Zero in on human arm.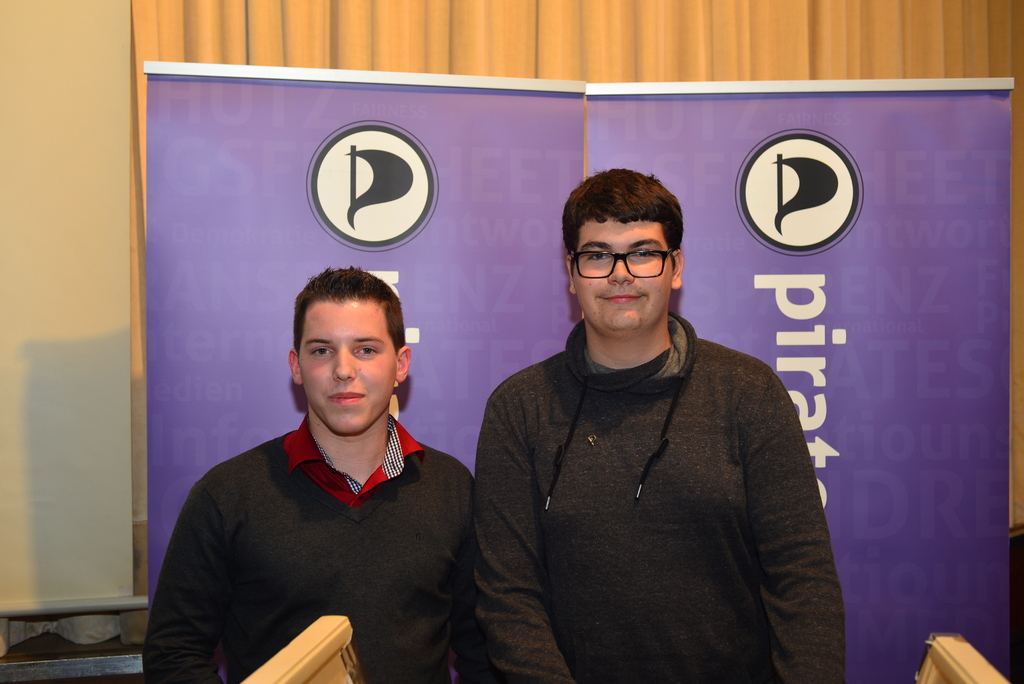
Zeroed in: {"x1": 732, "y1": 377, "x2": 828, "y2": 666}.
